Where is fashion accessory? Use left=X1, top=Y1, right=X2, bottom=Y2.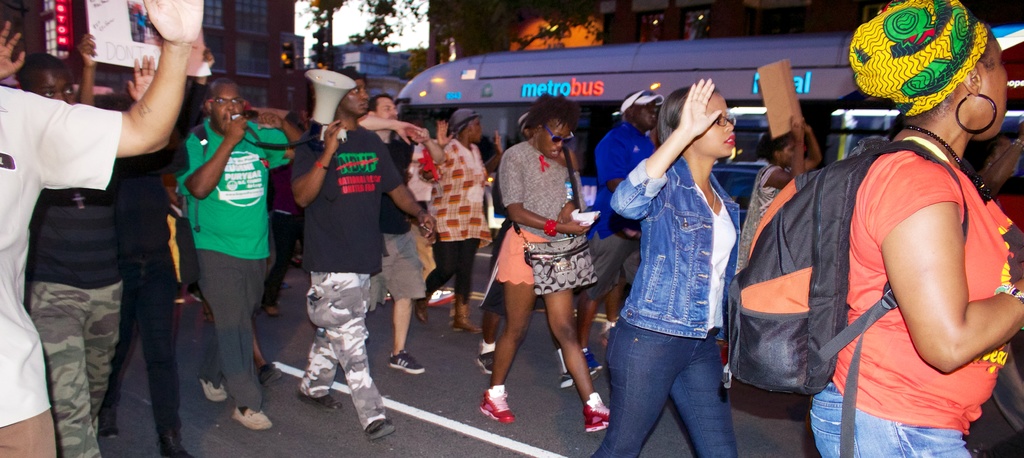
left=996, top=283, right=1023, bottom=330.
